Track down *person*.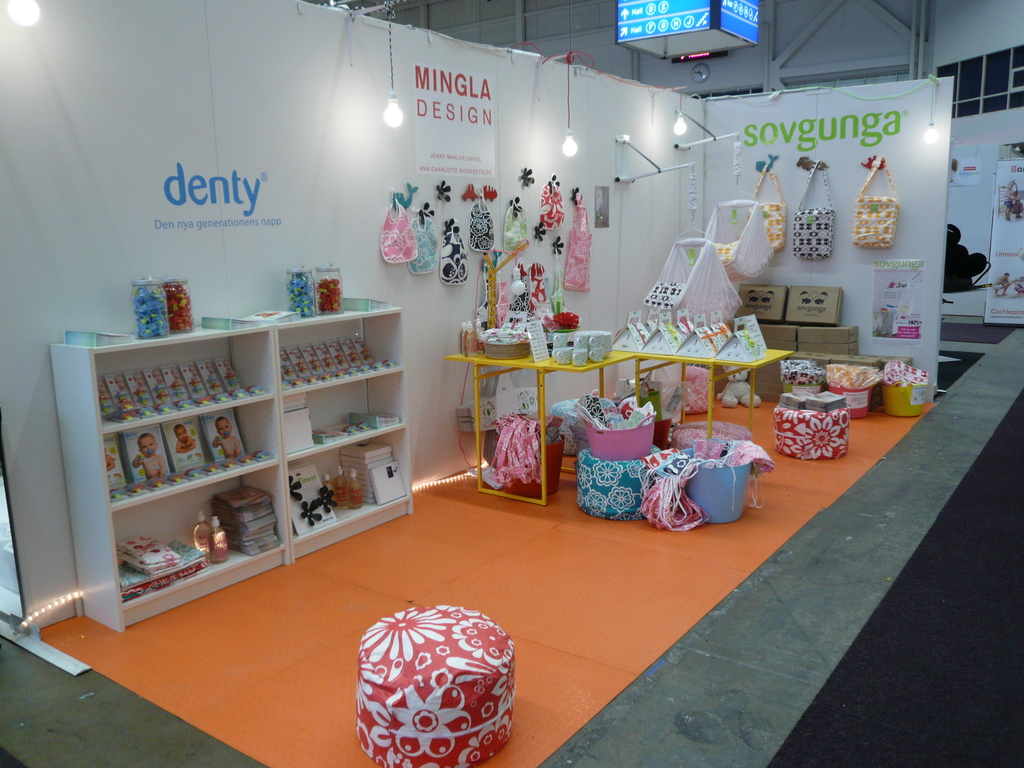
Tracked to [214, 417, 243, 460].
